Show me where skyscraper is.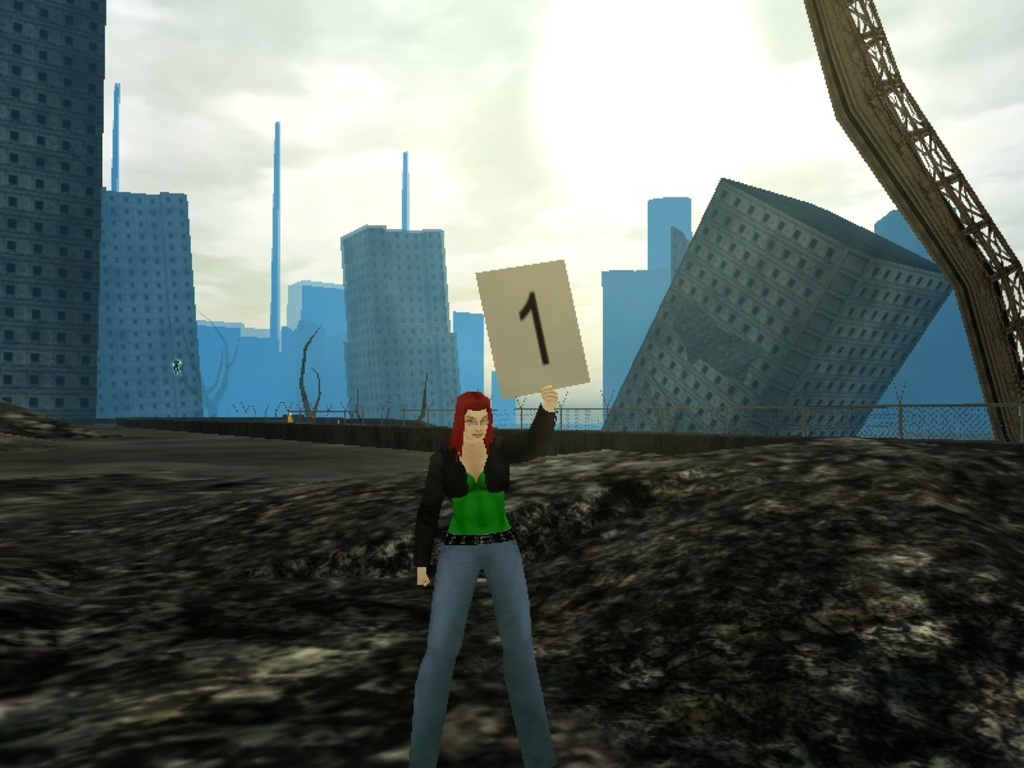
skyscraper is at 335/219/479/429.
